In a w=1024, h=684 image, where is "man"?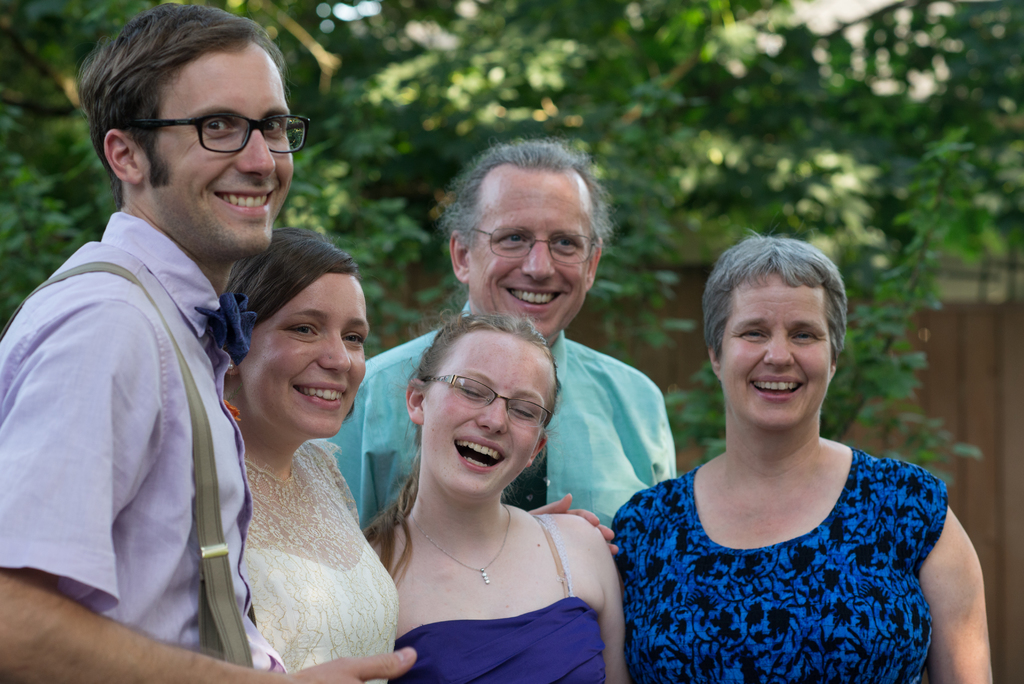
x1=1 y1=0 x2=424 y2=681.
